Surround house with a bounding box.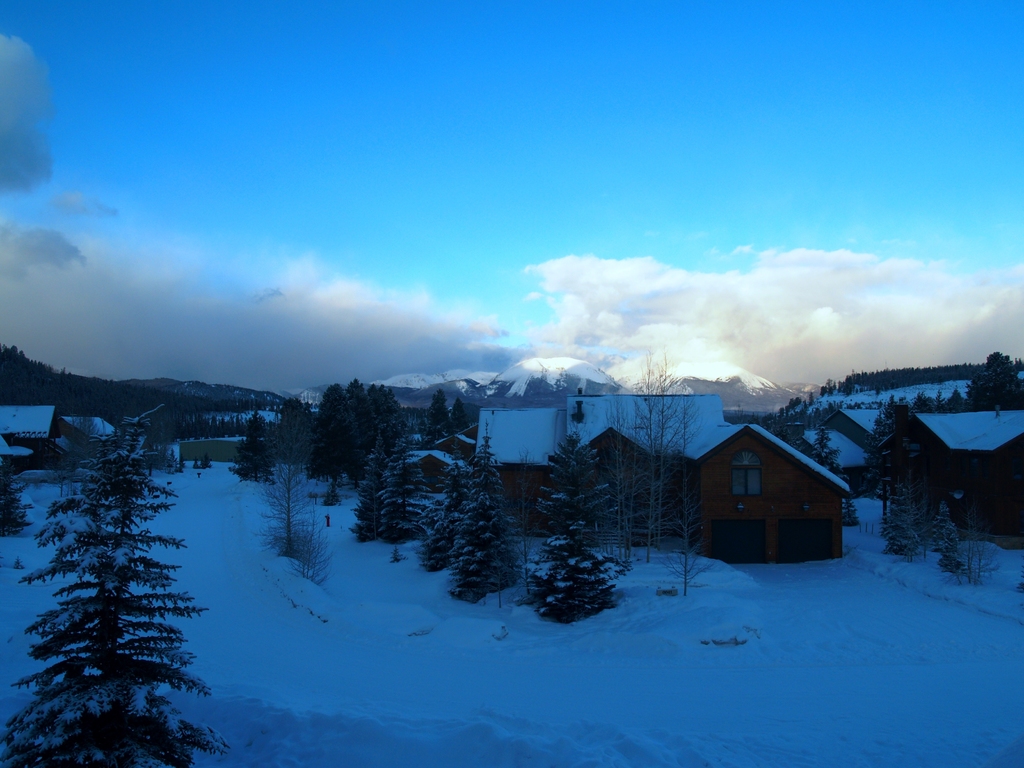
bbox(900, 405, 1023, 548).
